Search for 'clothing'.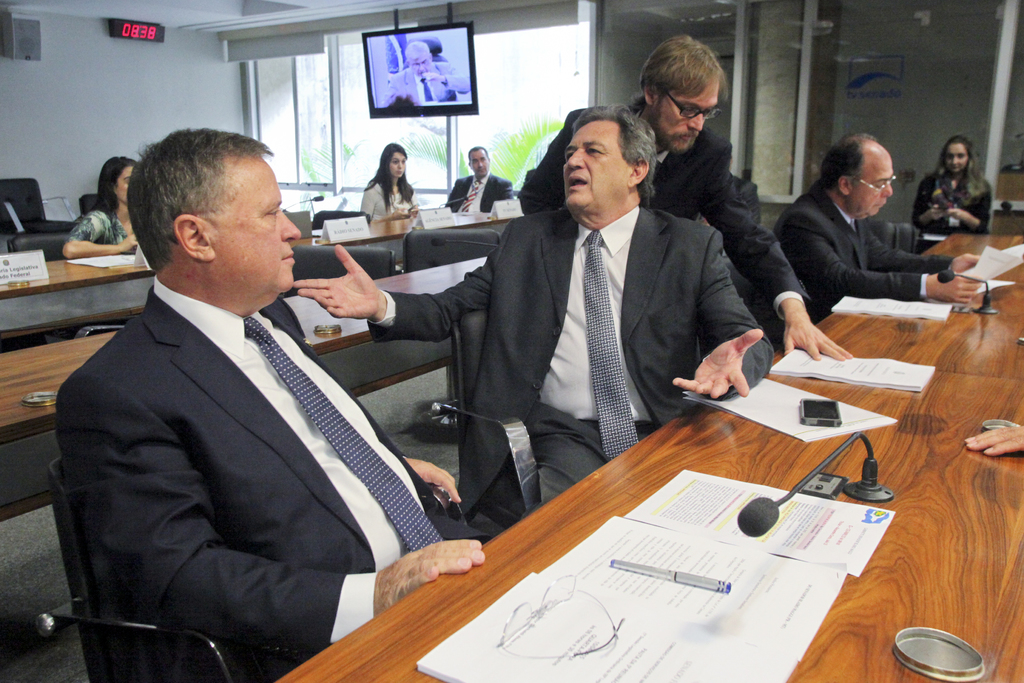
Found at (781,190,980,325).
